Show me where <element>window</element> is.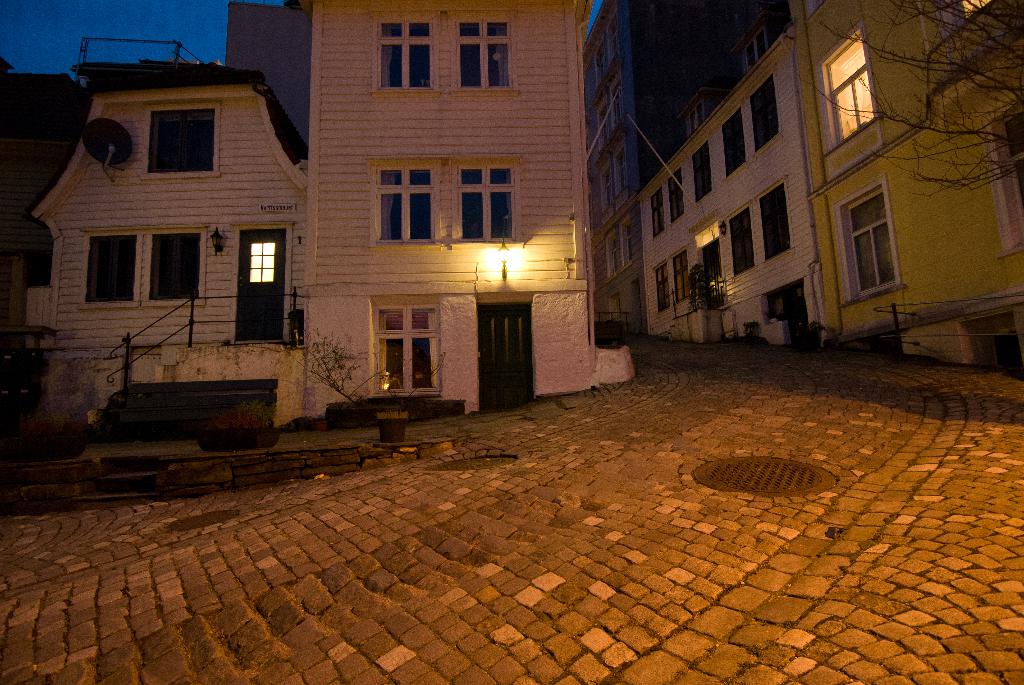
<element>window</element> is at <region>731, 203, 760, 278</region>.
